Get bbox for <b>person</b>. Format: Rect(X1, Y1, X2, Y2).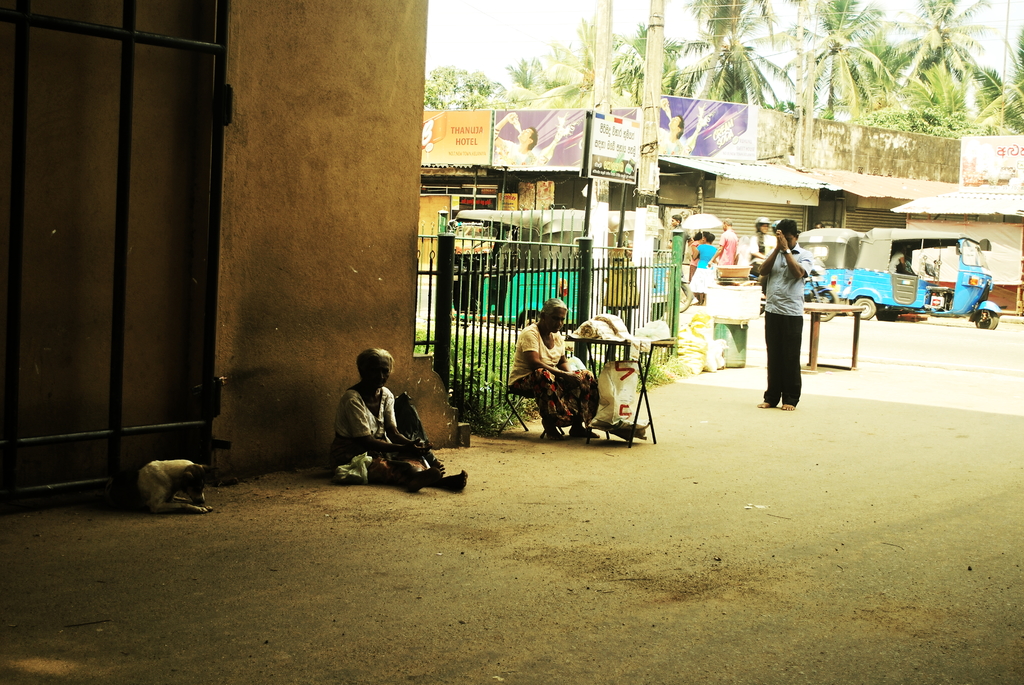
Rect(505, 296, 604, 441).
